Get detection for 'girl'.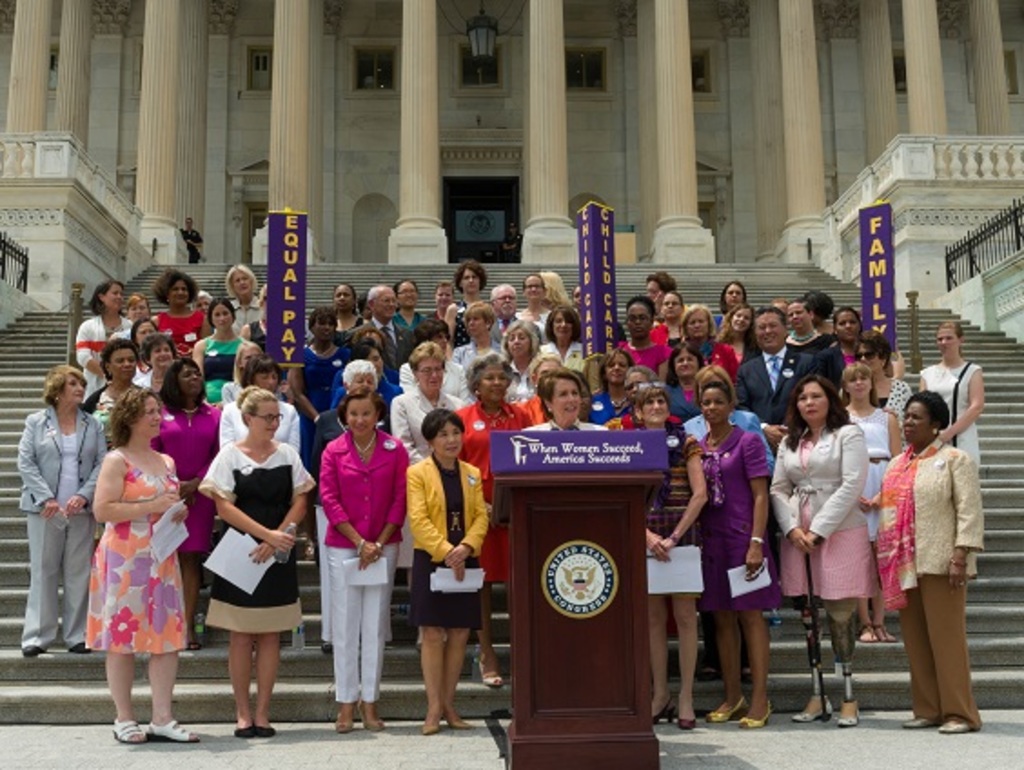
Detection: {"left": 218, "top": 360, "right": 312, "bottom": 452}.
